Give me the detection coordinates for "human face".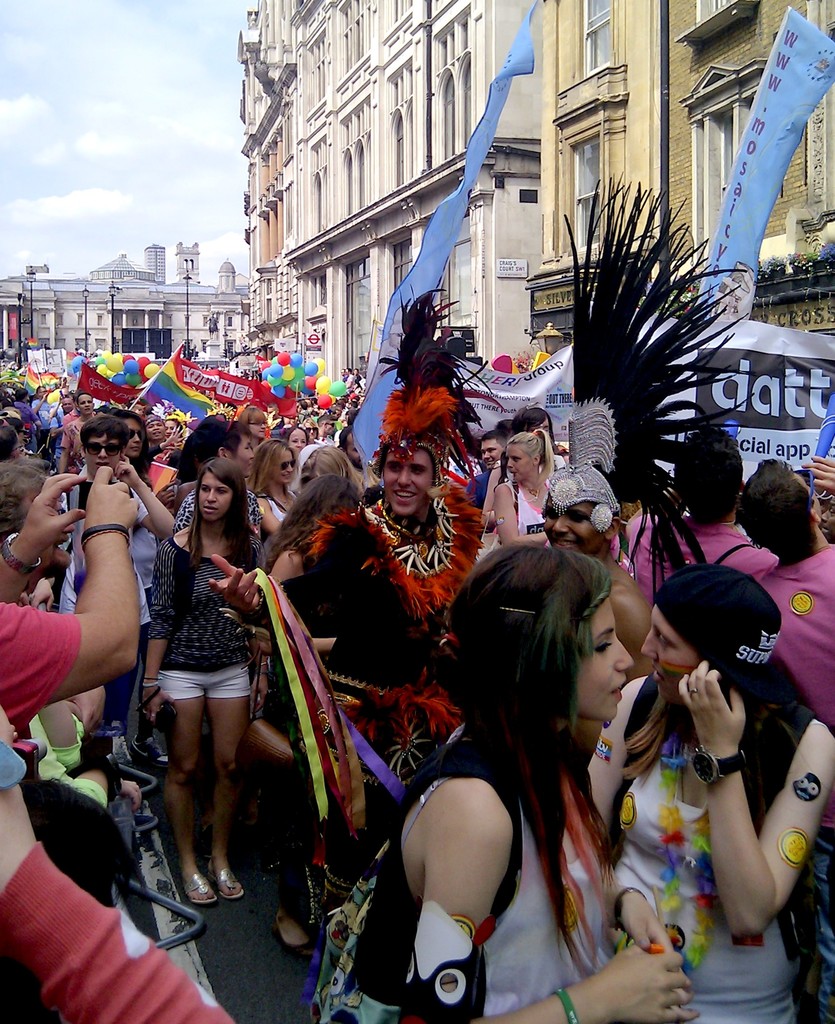
x1=510, y1=445, x2=536, y2=481.
